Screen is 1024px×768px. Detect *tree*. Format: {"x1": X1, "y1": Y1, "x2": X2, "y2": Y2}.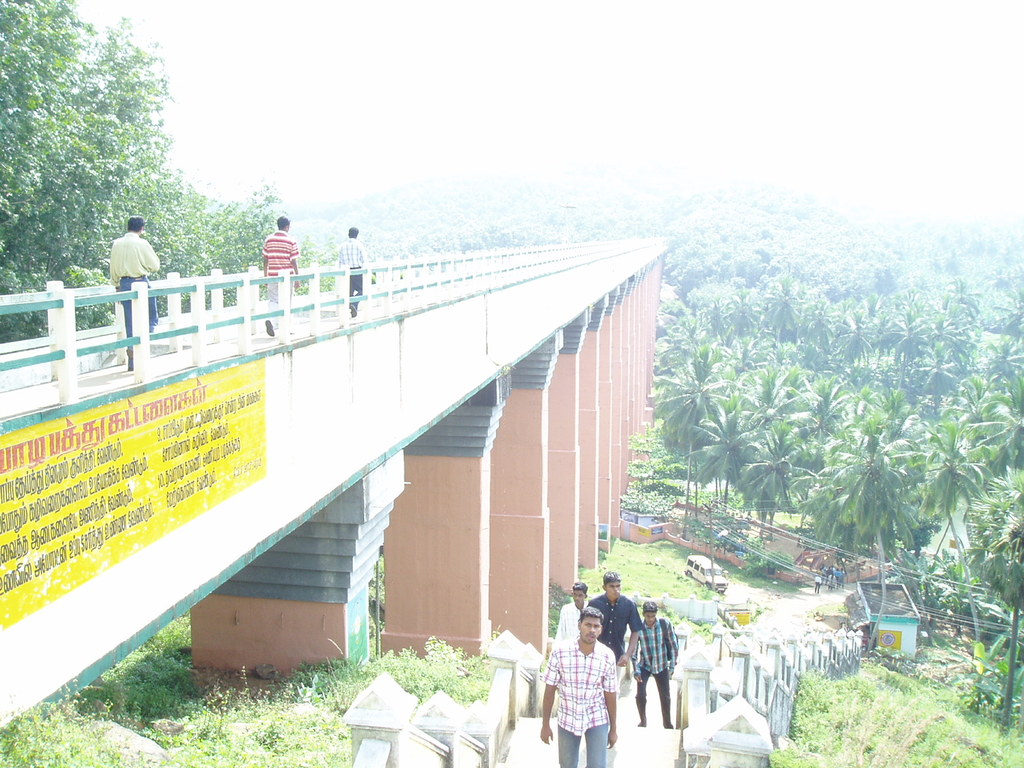
{"x1": 0, "y1": 0, "x2": 286, "y2": 342}.
